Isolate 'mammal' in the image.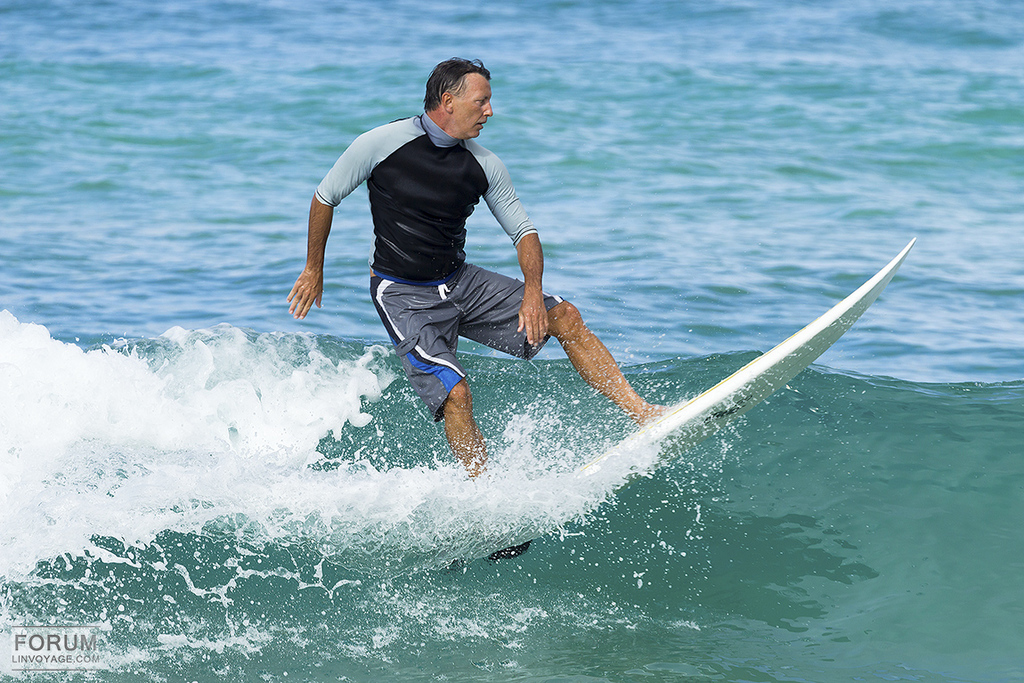
Isolated region: 294/52/670/494.
